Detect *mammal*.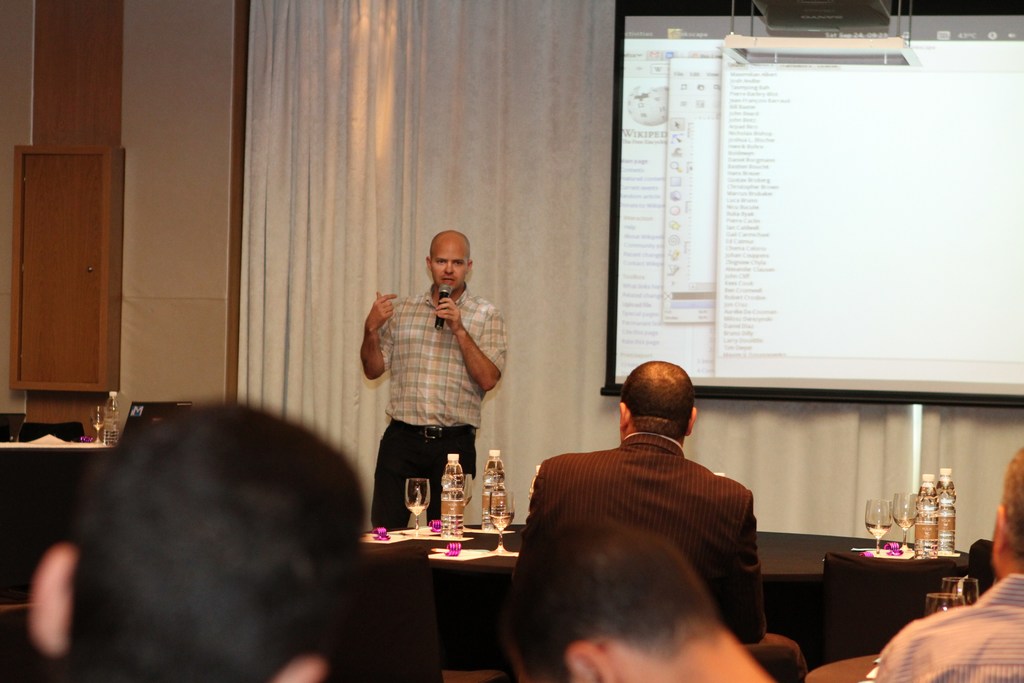
Detected at 20, 393, 385, 682.
